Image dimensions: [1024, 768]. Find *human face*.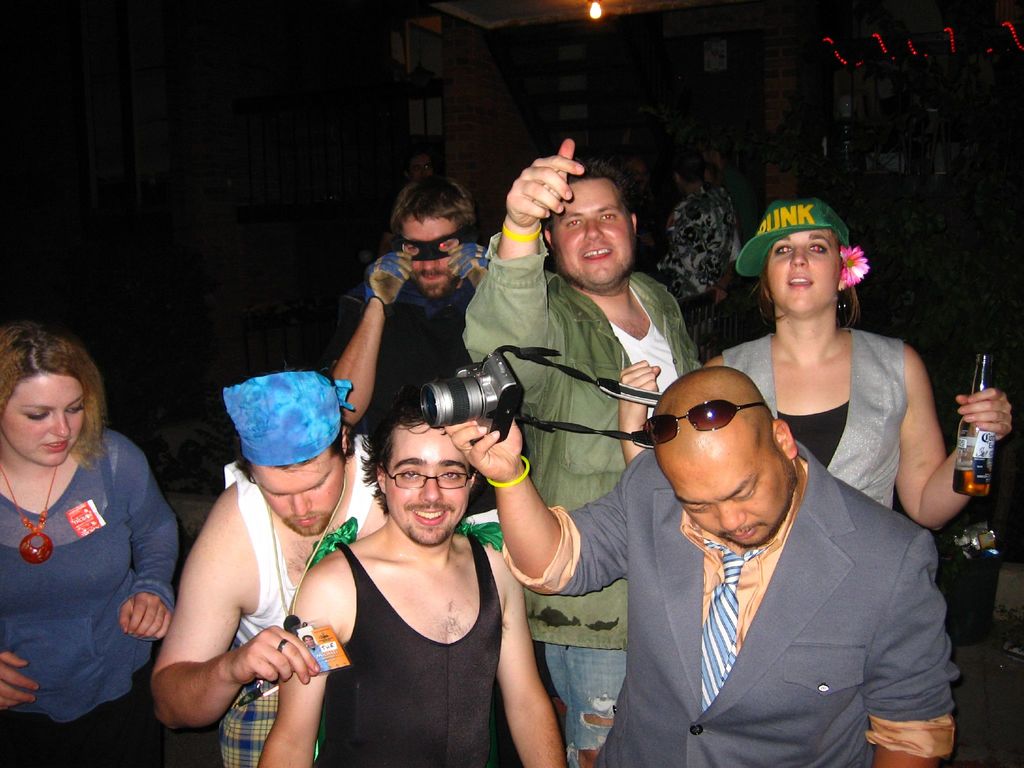
l=399, t=218, r=460, b=291.
